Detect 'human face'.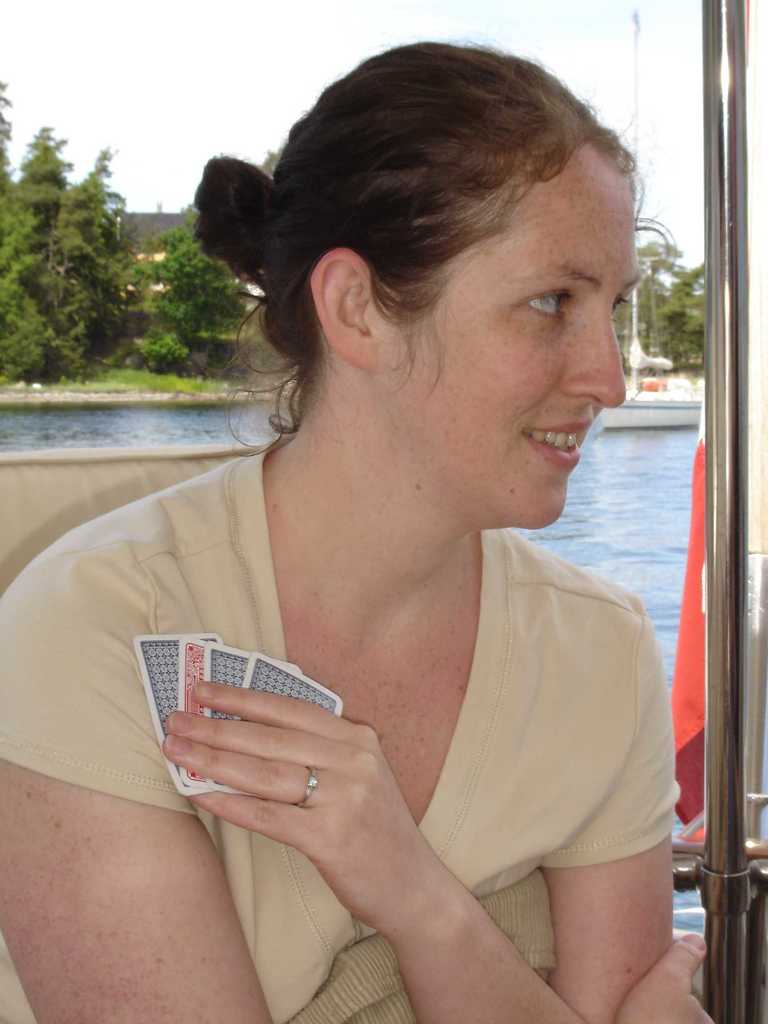
Detected at (404, 155, 625, 525).
